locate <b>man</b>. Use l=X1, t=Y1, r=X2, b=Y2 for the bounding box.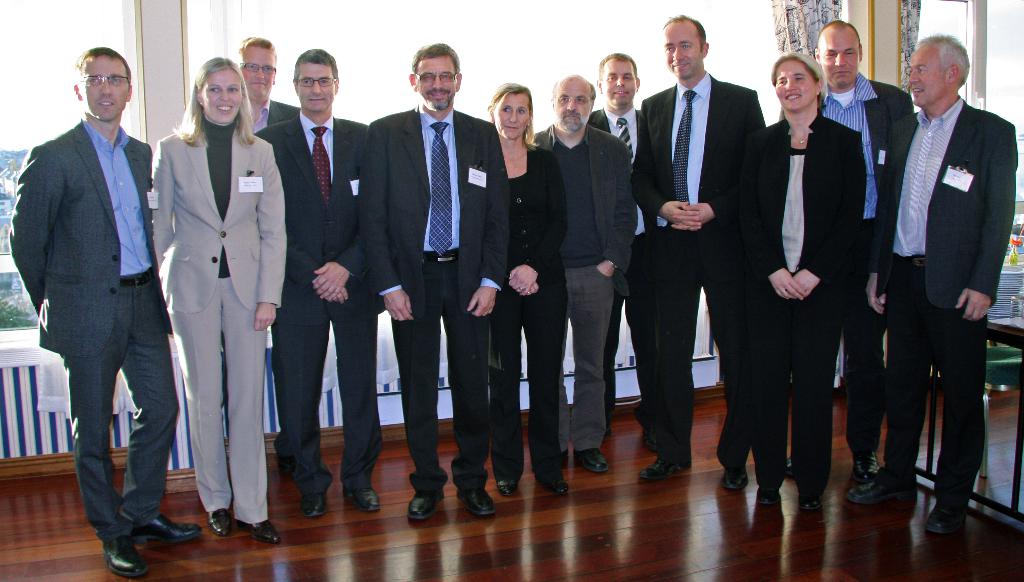
l=630, t=15, r=767, b=492.
